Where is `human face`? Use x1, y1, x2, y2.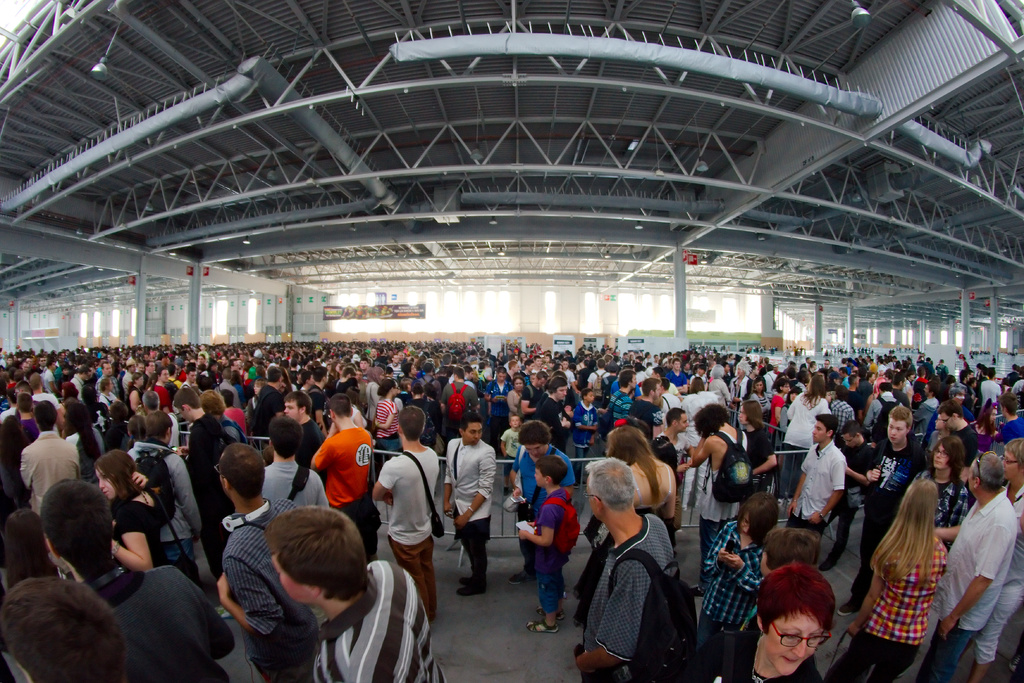
281, 396, 296, 421.
